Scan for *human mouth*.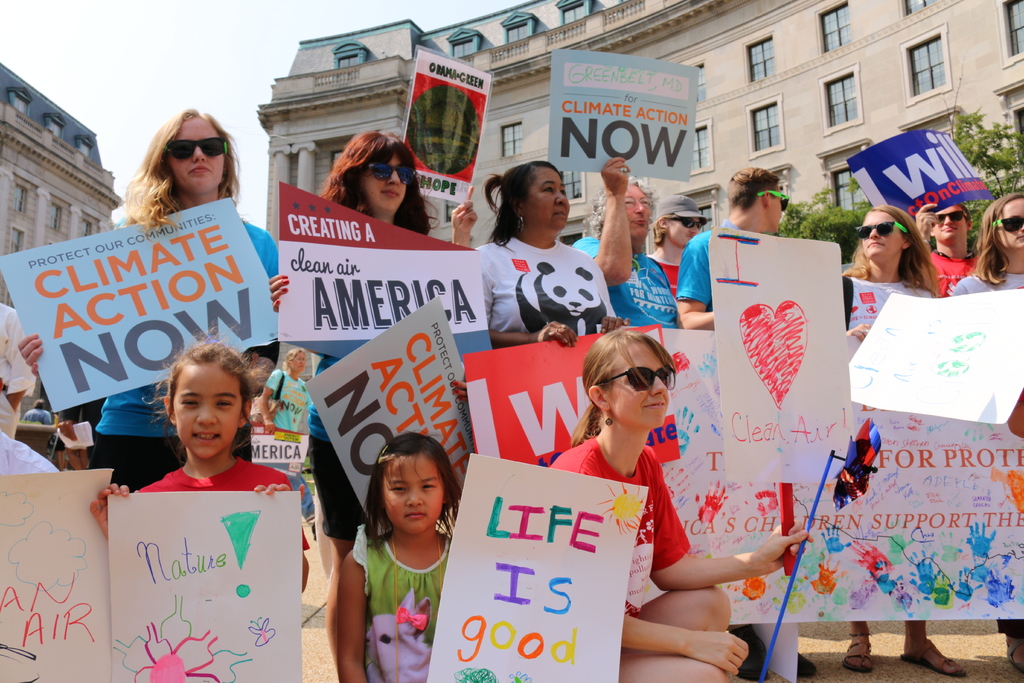
Scan result: [860, 238, 885, 252].
